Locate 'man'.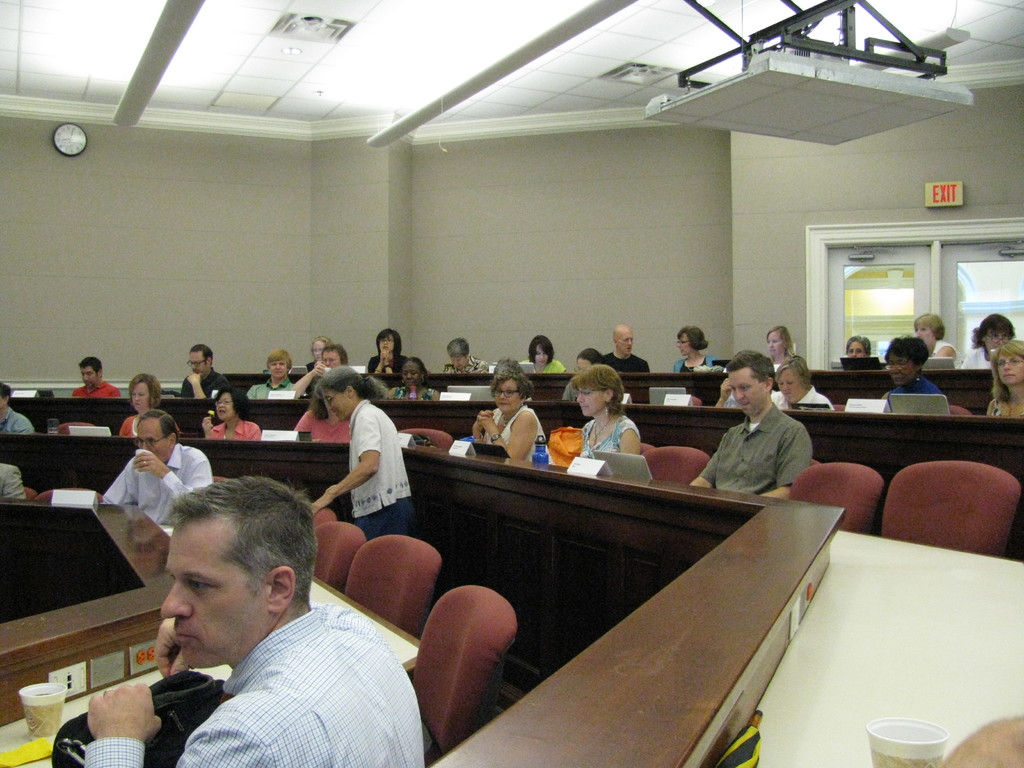
Bounding box: 605/323/650/371.
